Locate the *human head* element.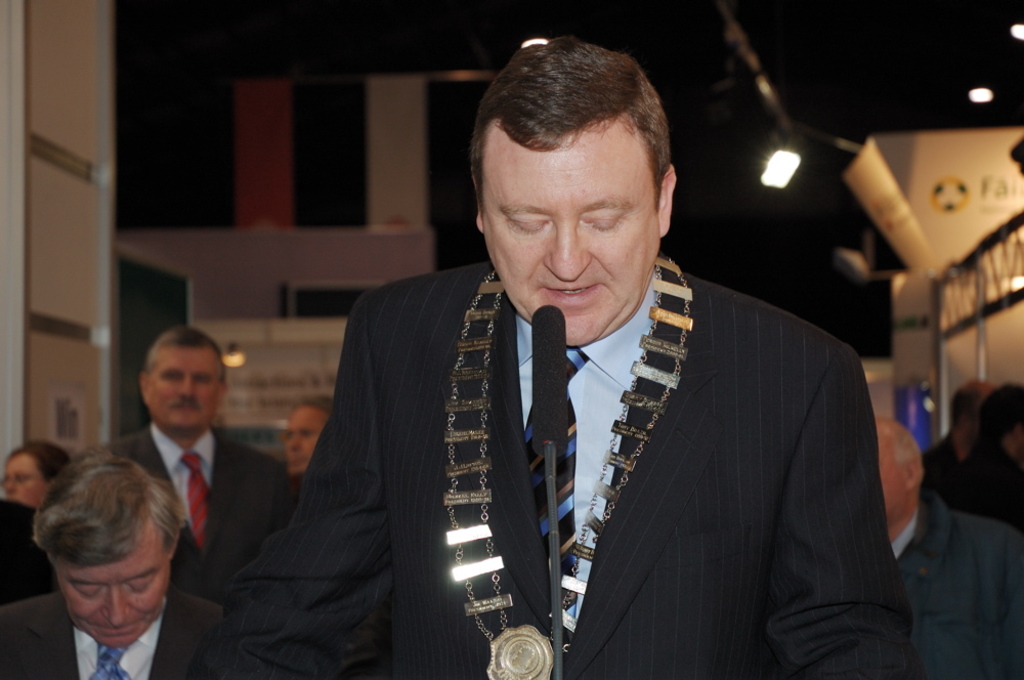
Element bbox: <box>43,452,176,648</box>.
